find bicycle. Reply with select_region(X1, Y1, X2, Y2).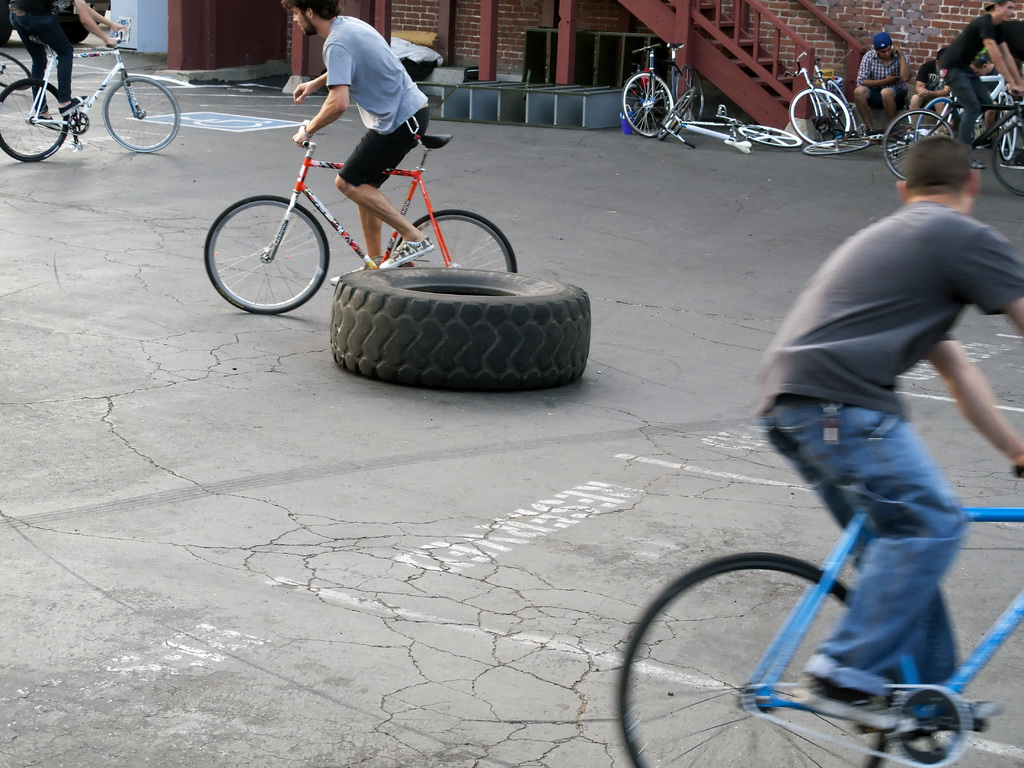
select_region(188, 104, 568, 329).
